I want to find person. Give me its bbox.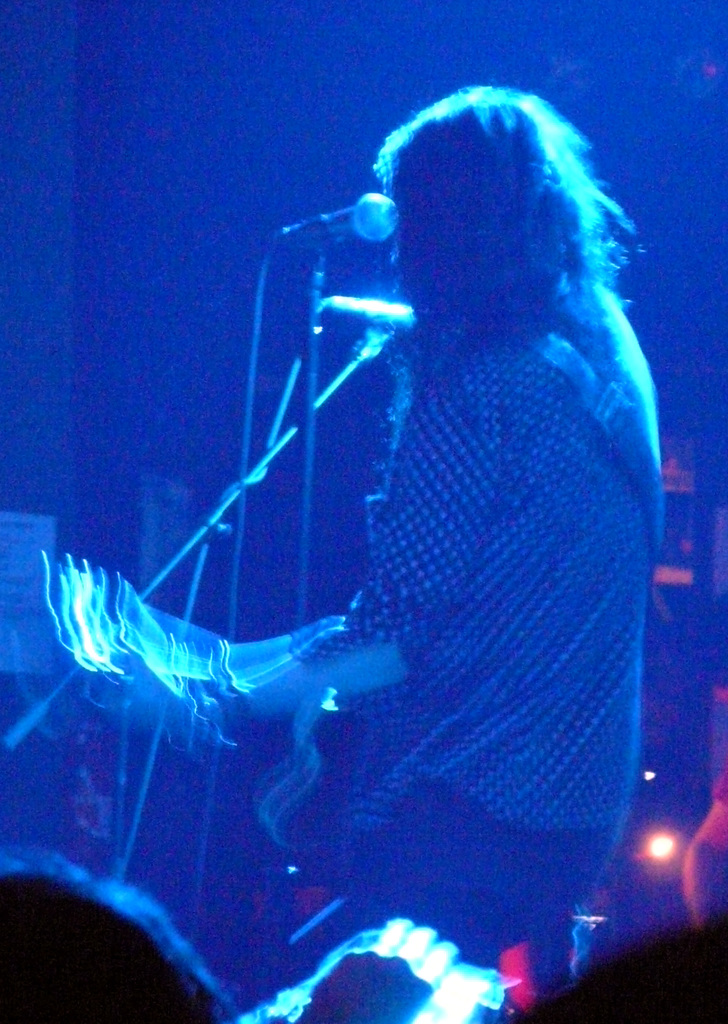
[92, 84, 664, 967].
